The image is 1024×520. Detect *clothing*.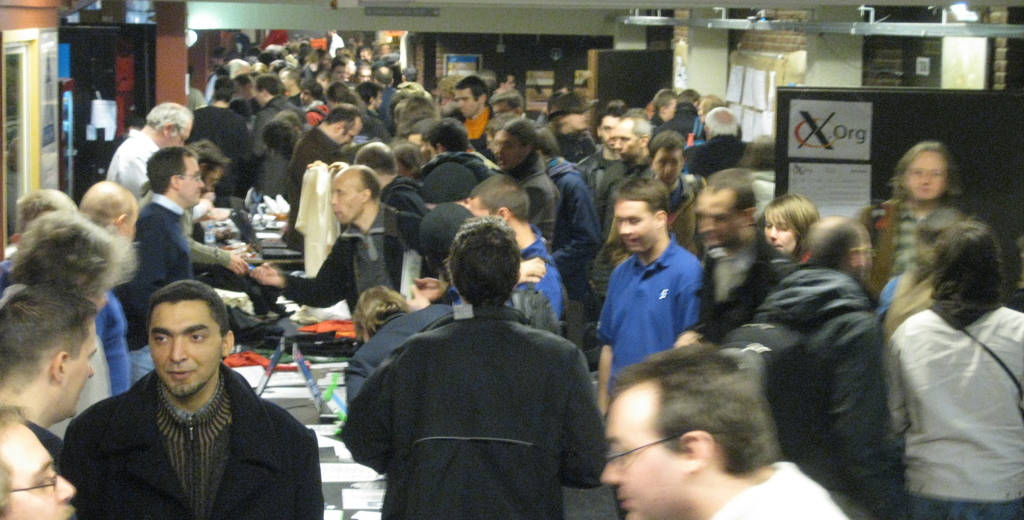
Detection: {"left": 878, "top": 299, "right": 1023, "bottom": 513}.
